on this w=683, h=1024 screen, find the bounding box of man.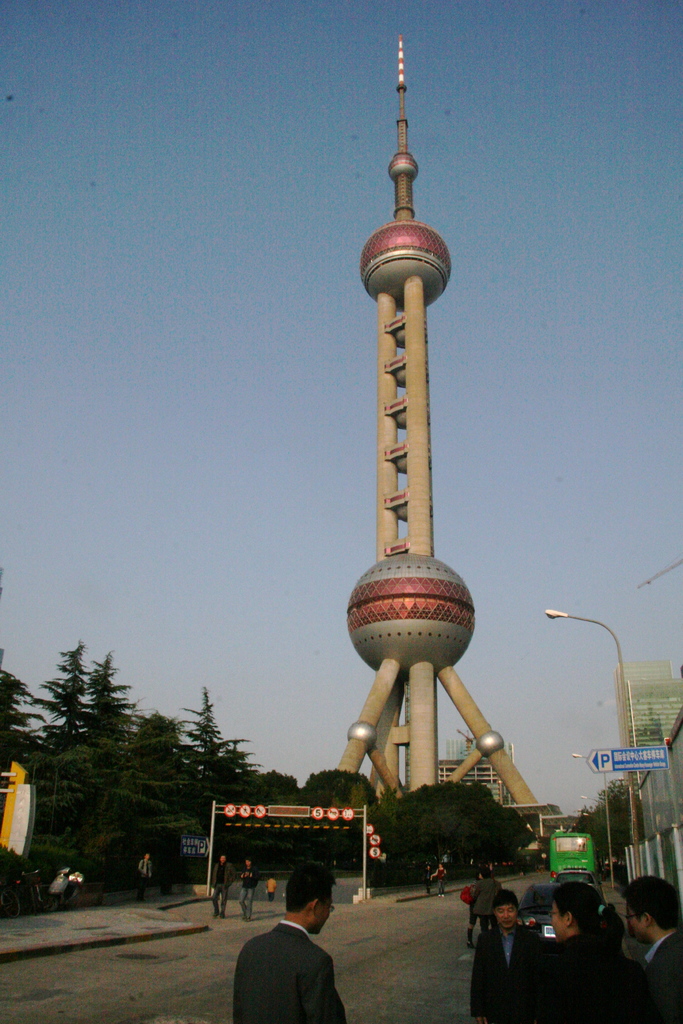
Bounding box: rect(224, 883, 372, 1023).
